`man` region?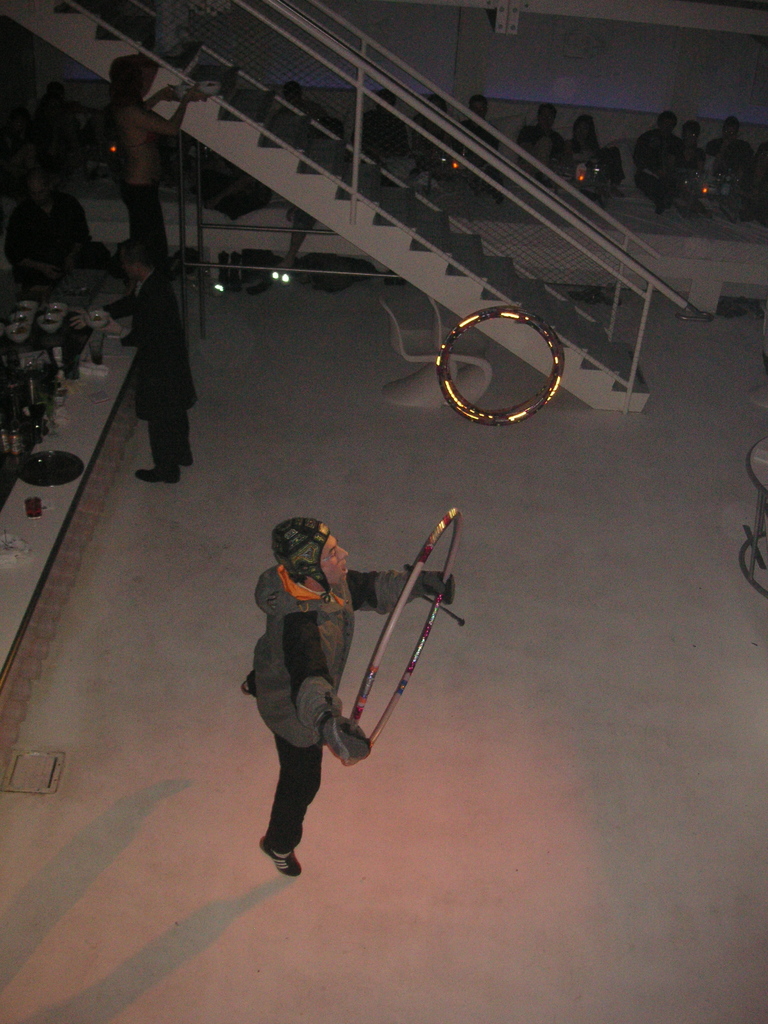
region(516, 102, 573, 170)
